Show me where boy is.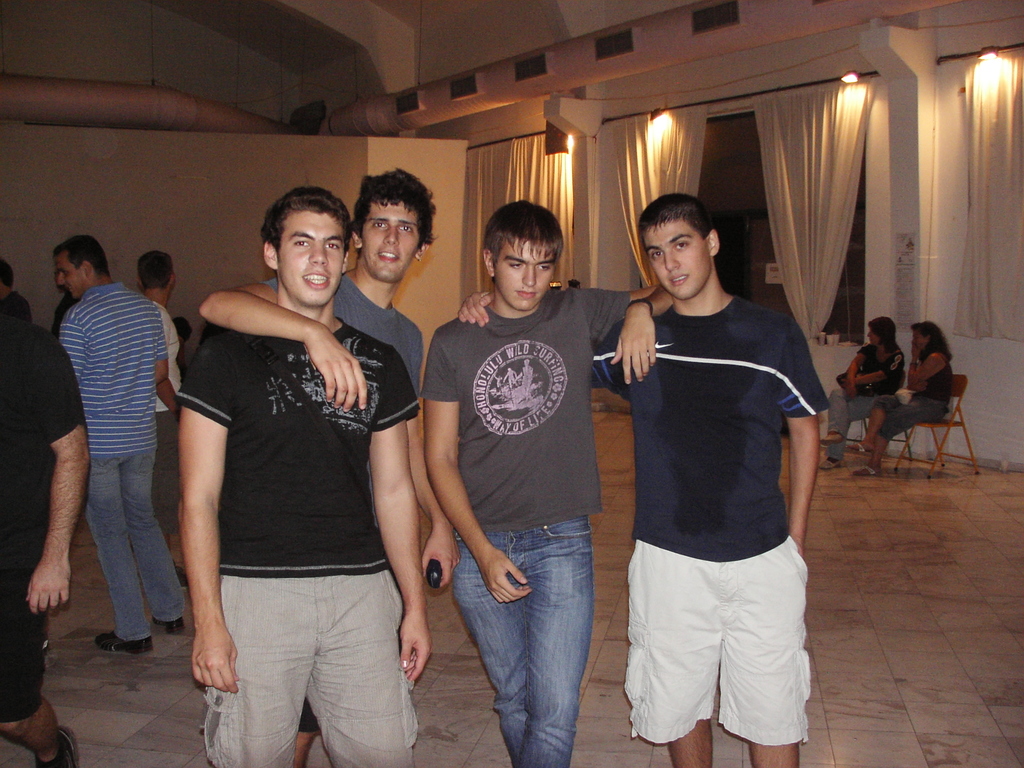
boy is at 420 200 674 767.
